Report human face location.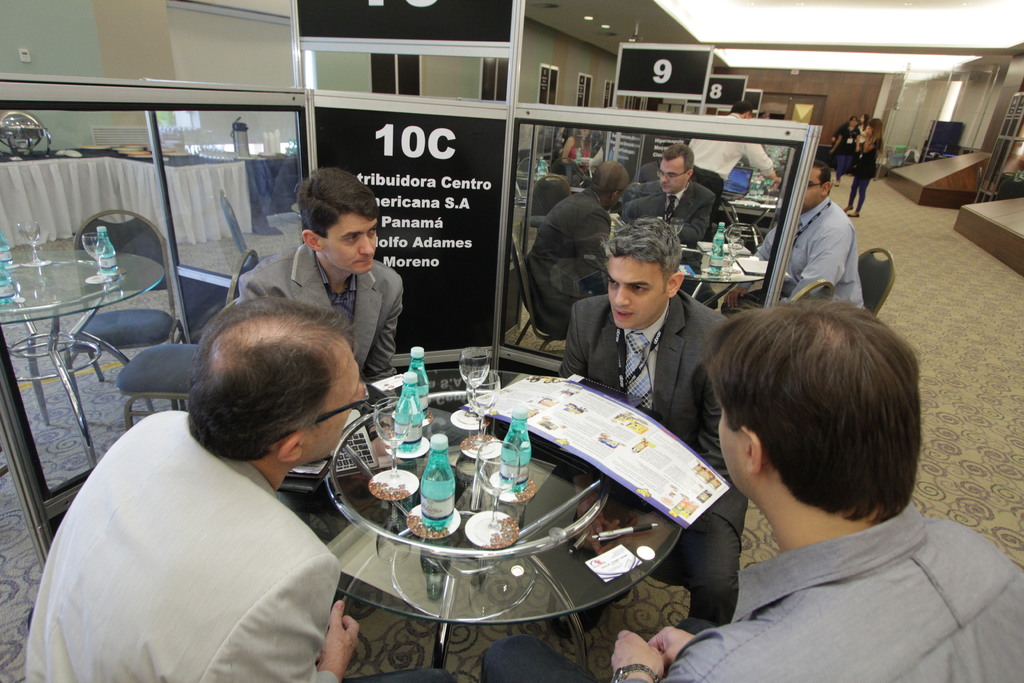
Report: box(319, 219, 374, 276).
